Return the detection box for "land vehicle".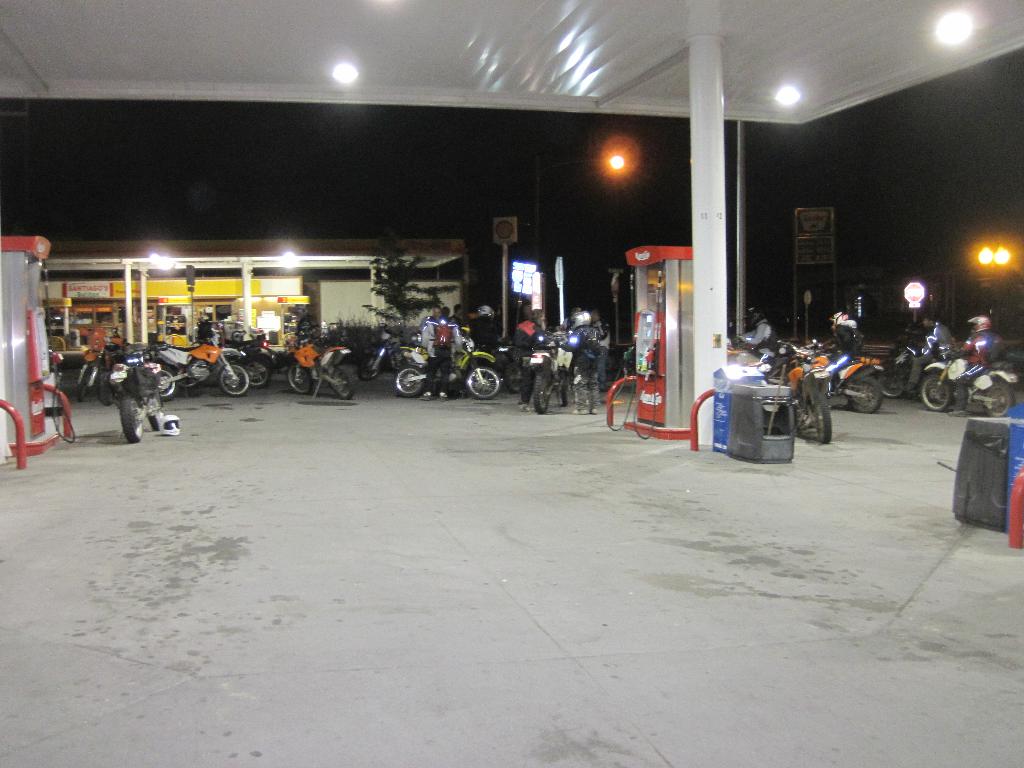
<region>285, 333, 359, 400</region>.
